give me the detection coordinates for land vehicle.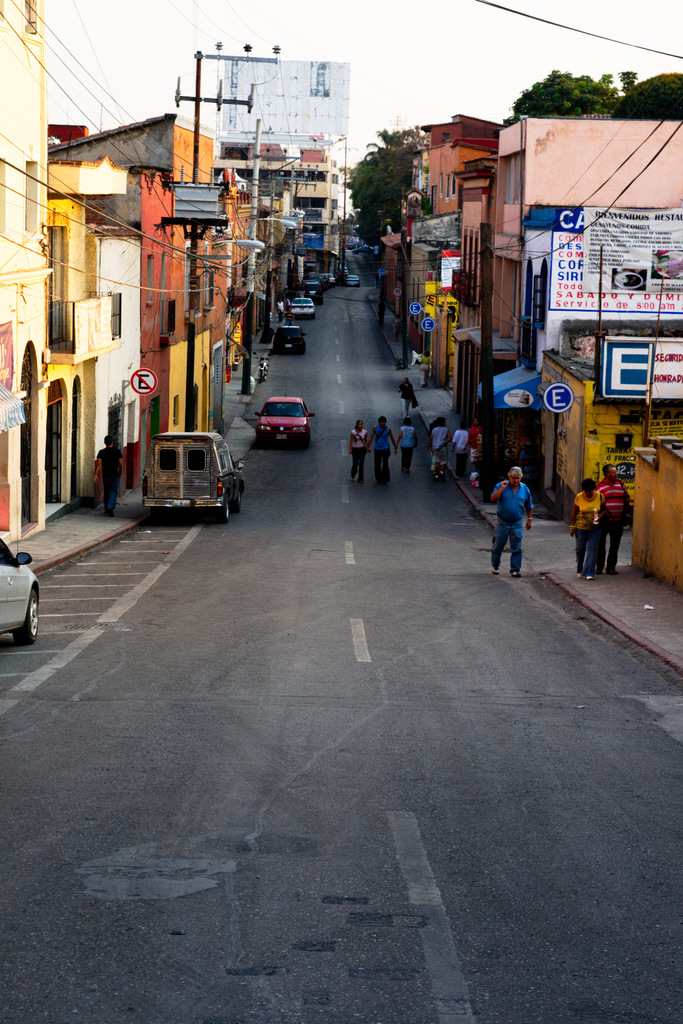
322, 269, 329, 285.
